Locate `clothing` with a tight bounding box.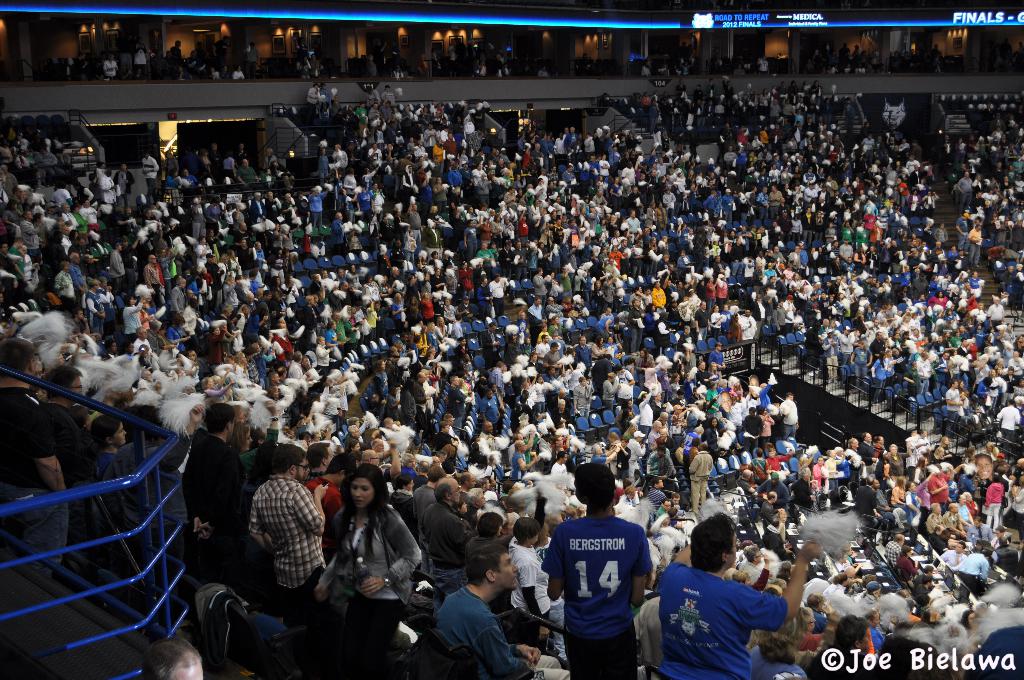
bbox=(433, 430, 454, 449).
